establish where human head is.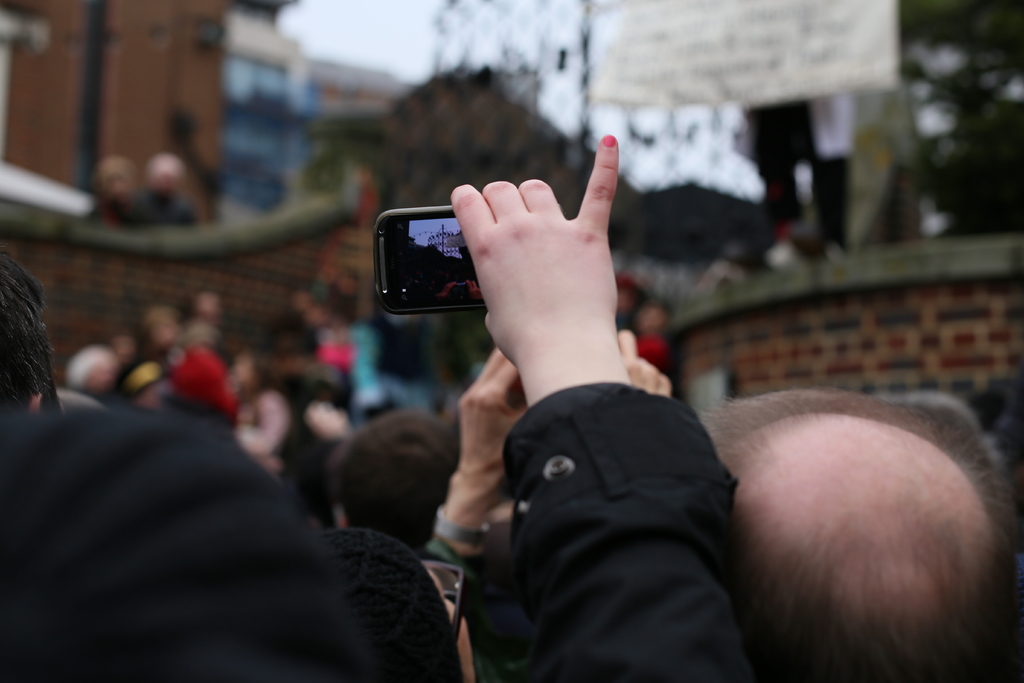
Established at 716:388:1016:681.
